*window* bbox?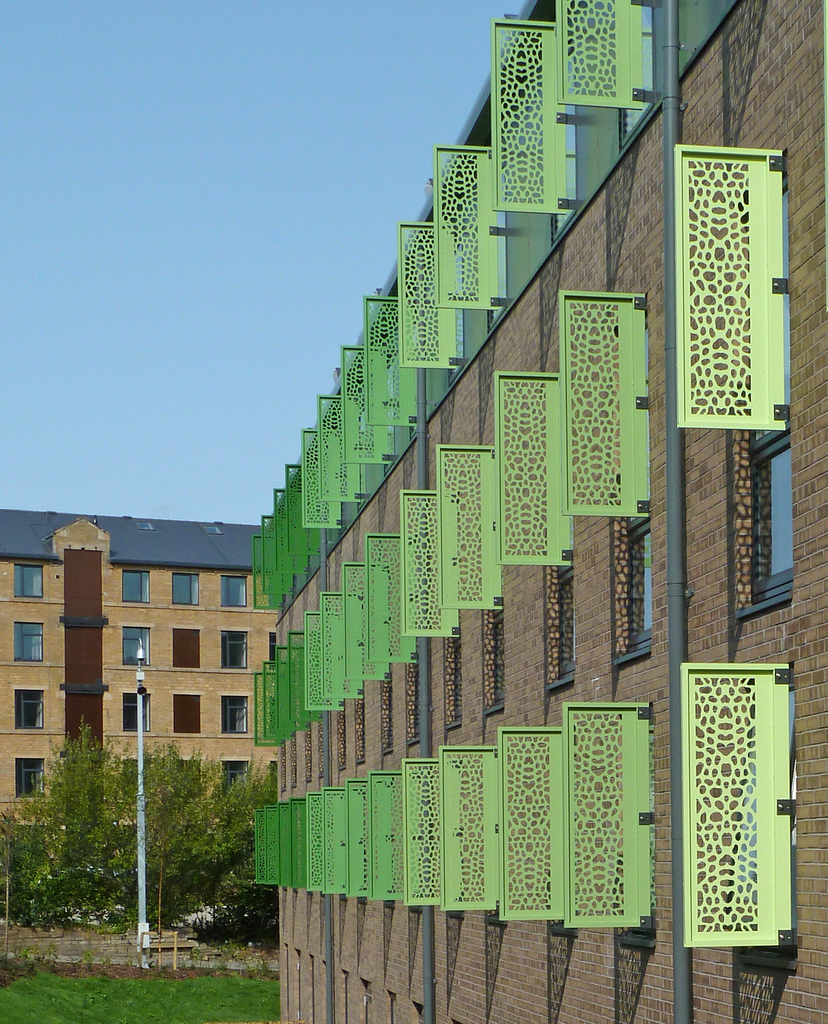
pyautogui.locateOnScreen(268, 634, 277, 670)
